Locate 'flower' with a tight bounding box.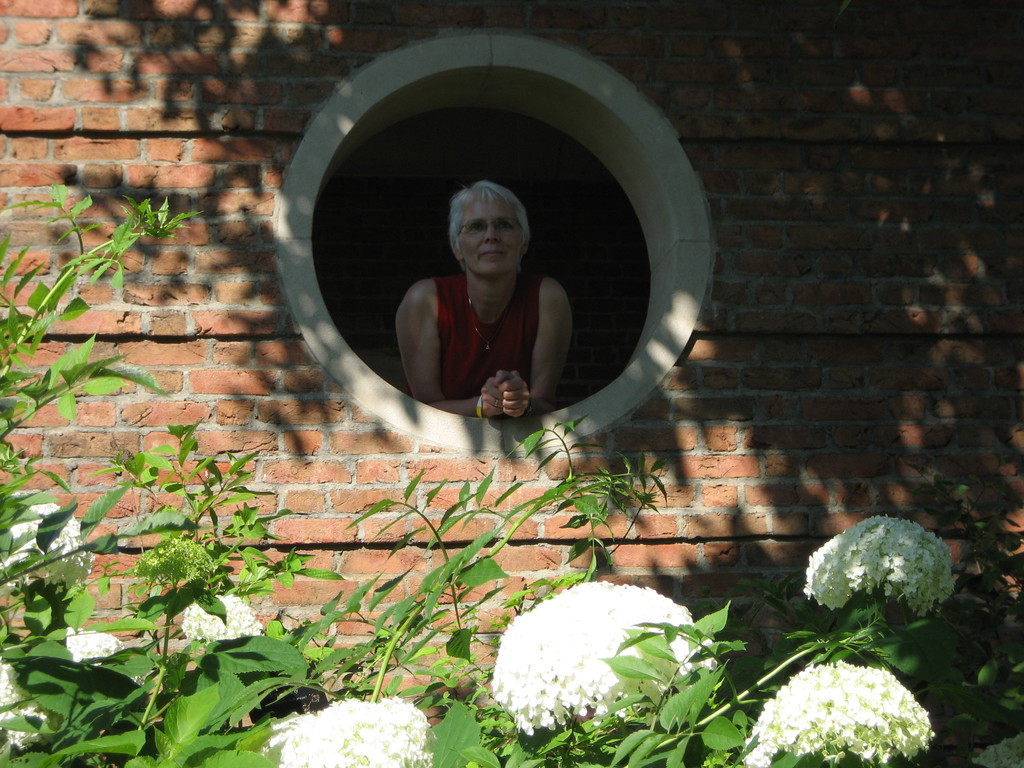
box(276, 698, 435, 767).
